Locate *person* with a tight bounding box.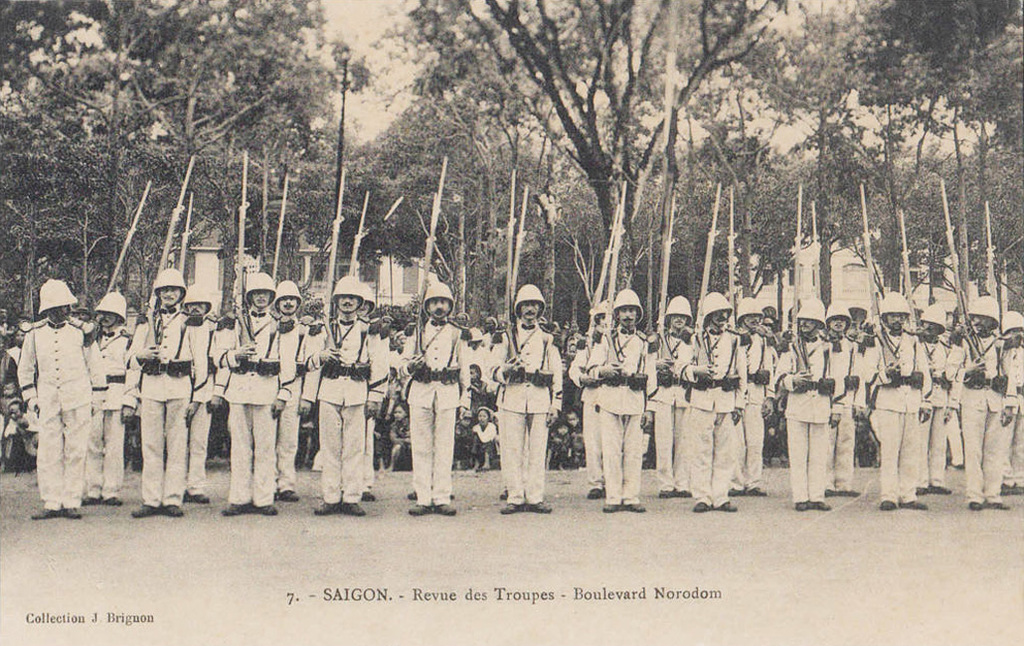
locate(815, 314, 876, 500).
